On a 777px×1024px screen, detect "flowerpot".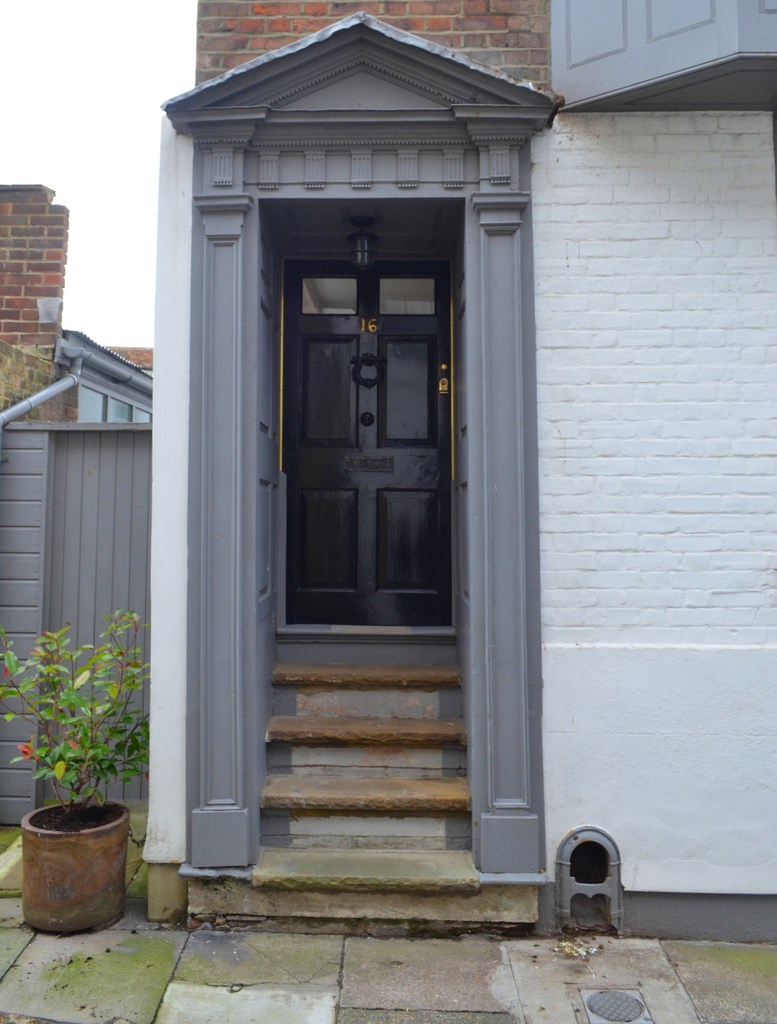
l=15, t=808, r=127, b=939.
